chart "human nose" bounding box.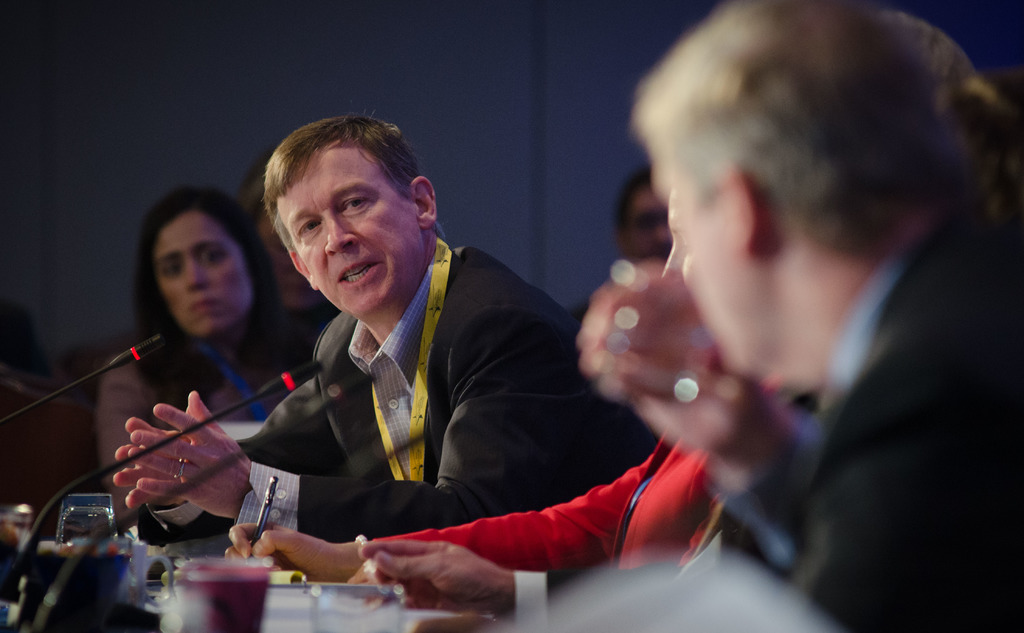
Charted: bbox=(323, 216, 358, 255).
